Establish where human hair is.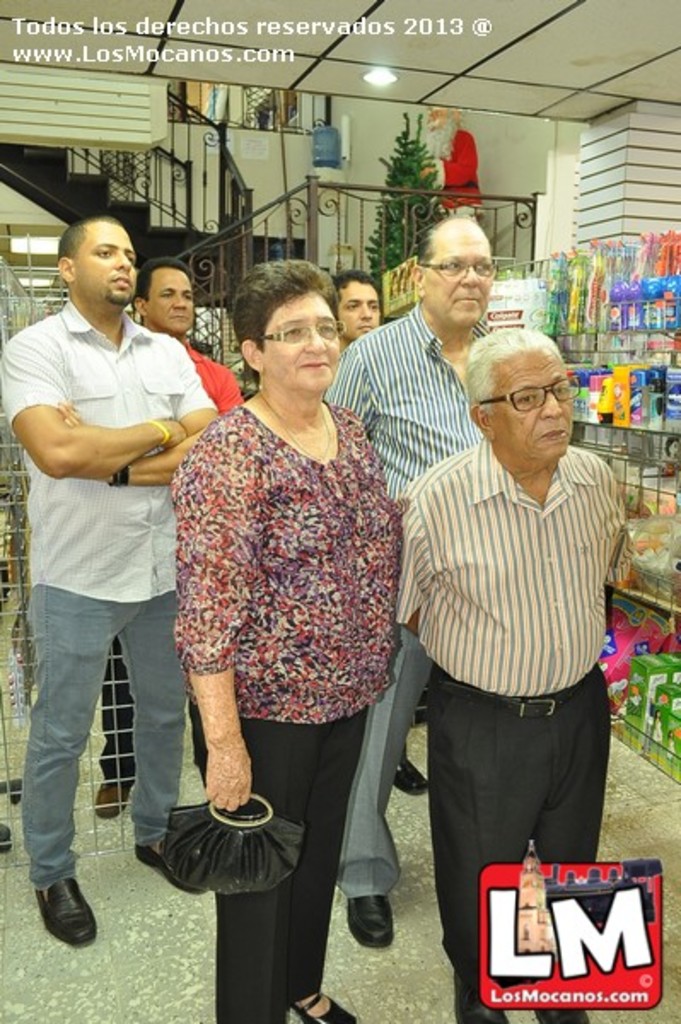
Established at left=331, top=261, right=382, bottom=294.
